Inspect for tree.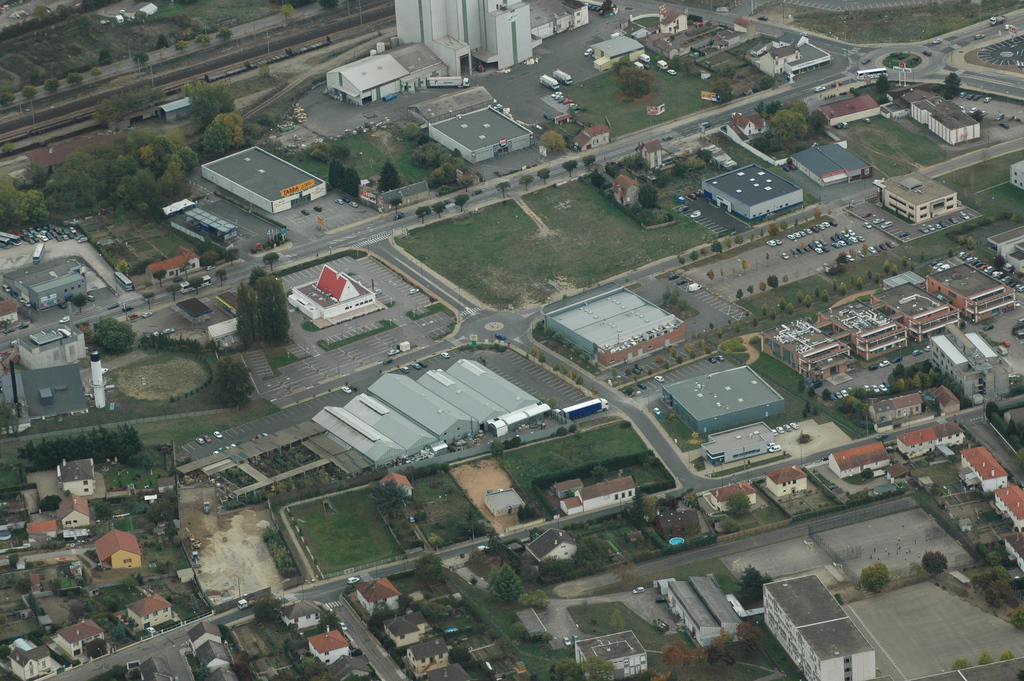
Inspection: locate(635, 183, 662, 209).
